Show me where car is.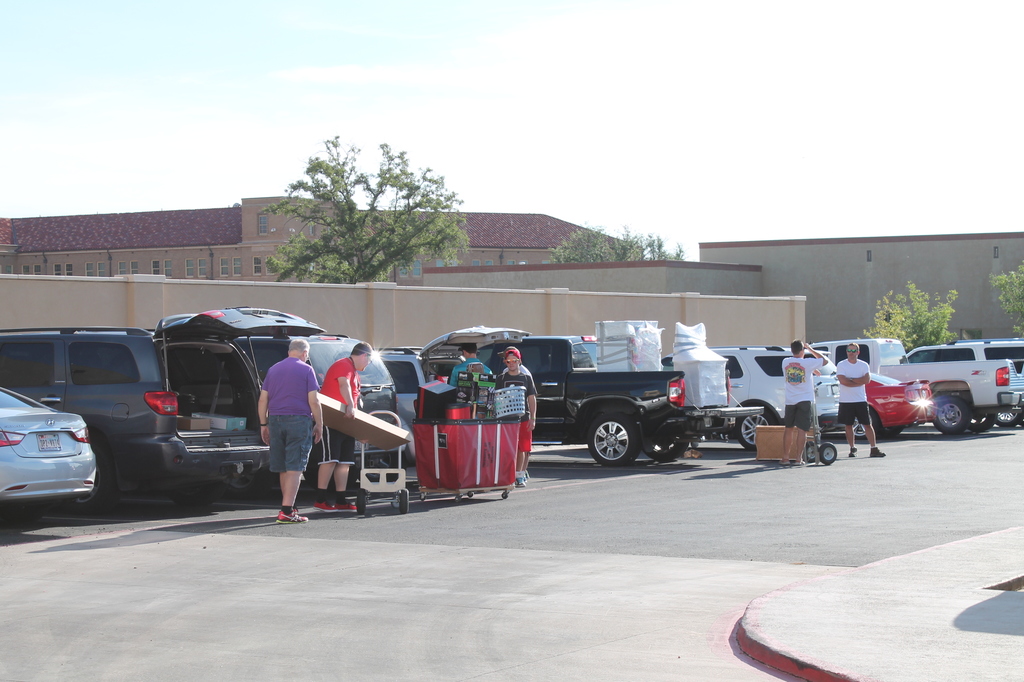
car is at 1,327,330,509.
